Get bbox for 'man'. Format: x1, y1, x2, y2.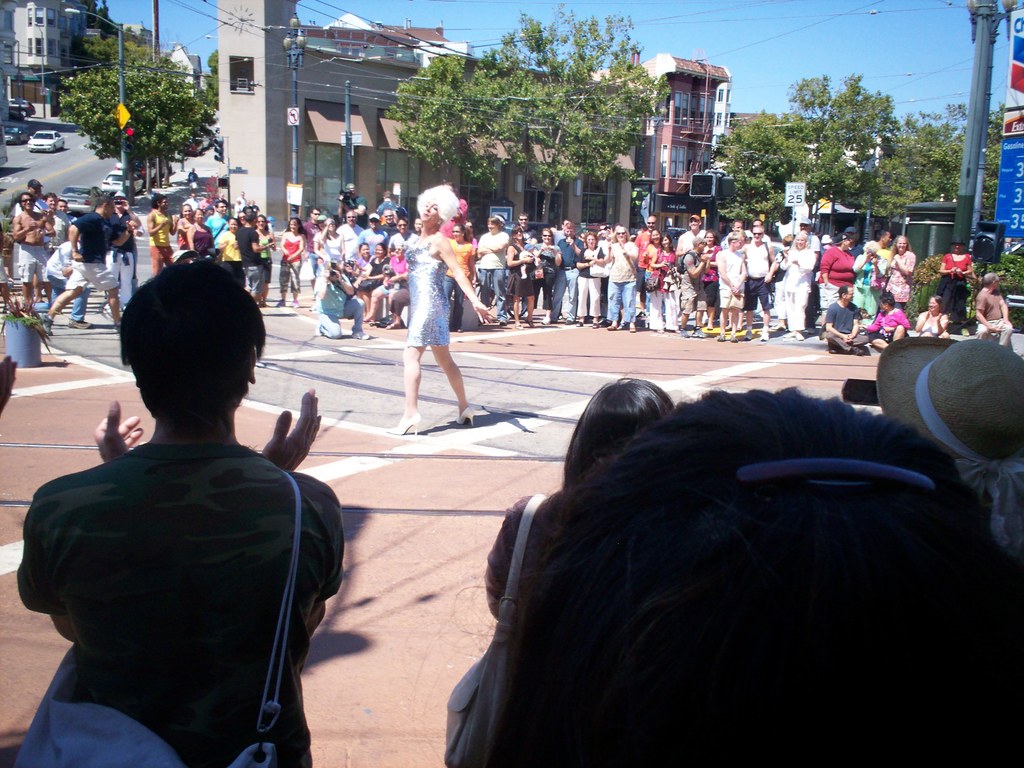
303, 206, 329, 301.
